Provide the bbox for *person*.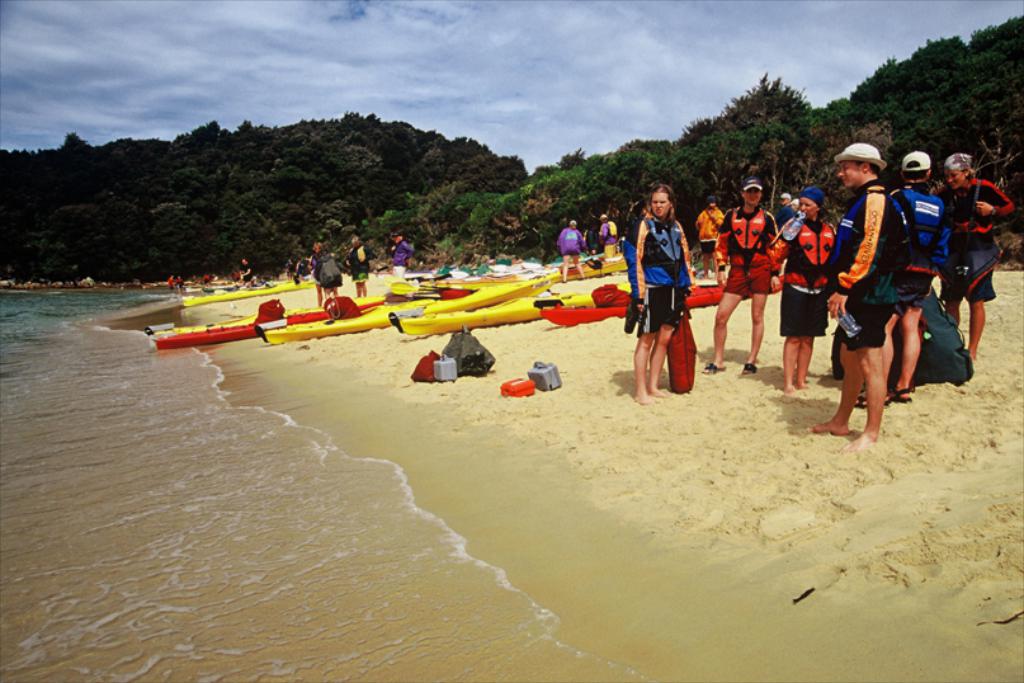
(x1=350, y1=241, x2=371, y2=284).
